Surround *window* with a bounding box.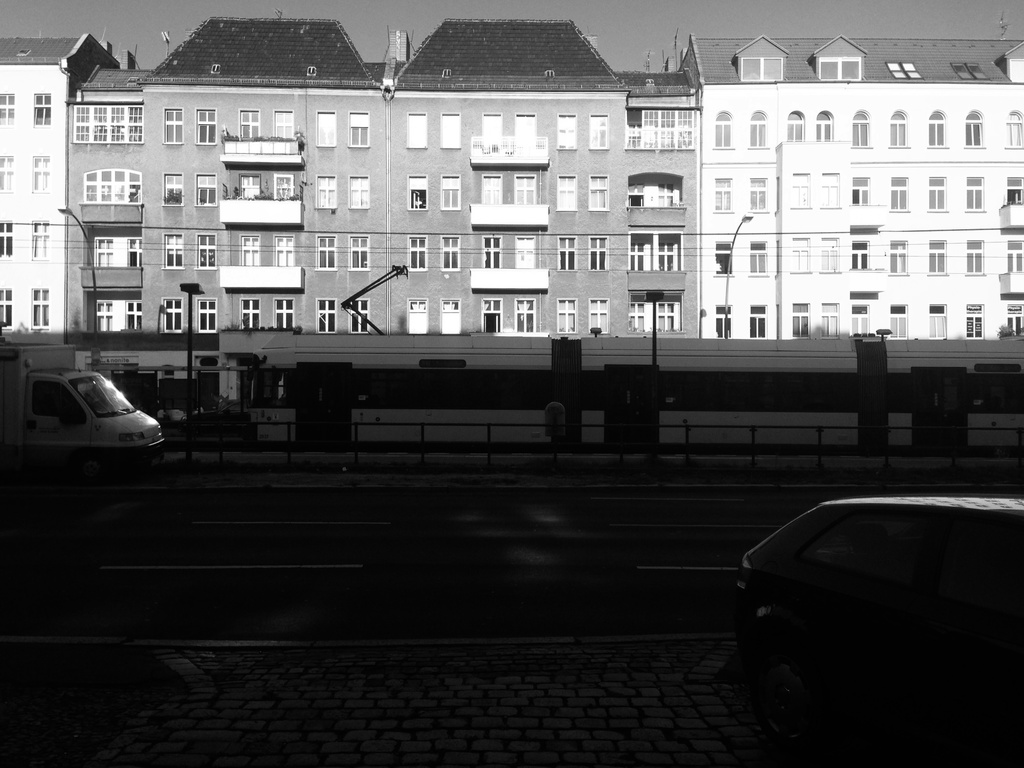
l=587, t=114, r=609, b=154.
